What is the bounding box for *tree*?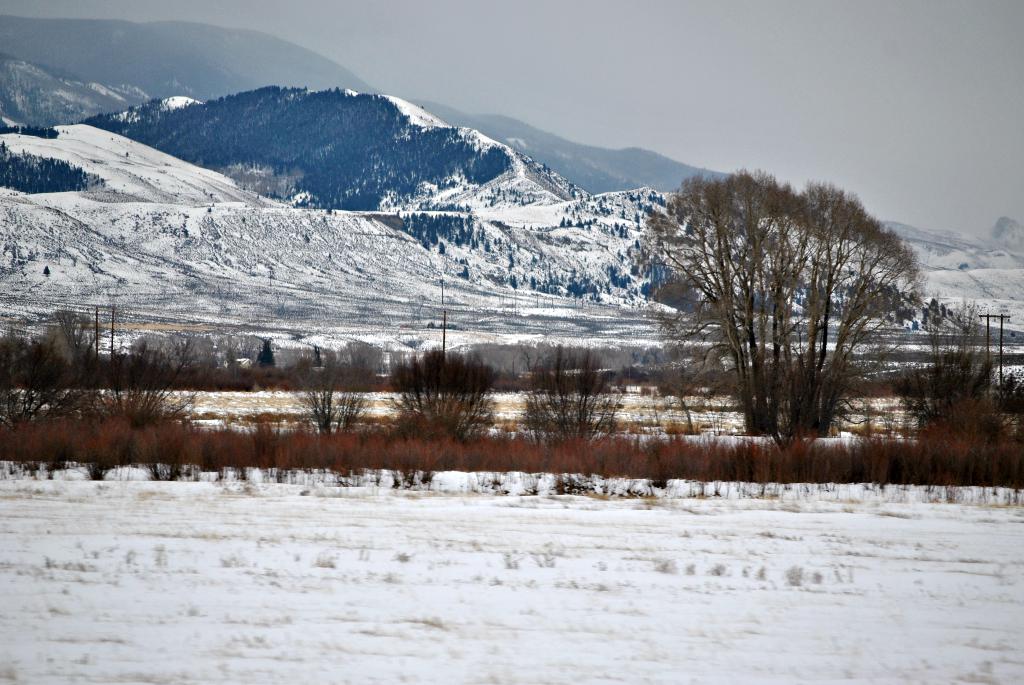
[left=651, top=141, right=950, bottom=464].
